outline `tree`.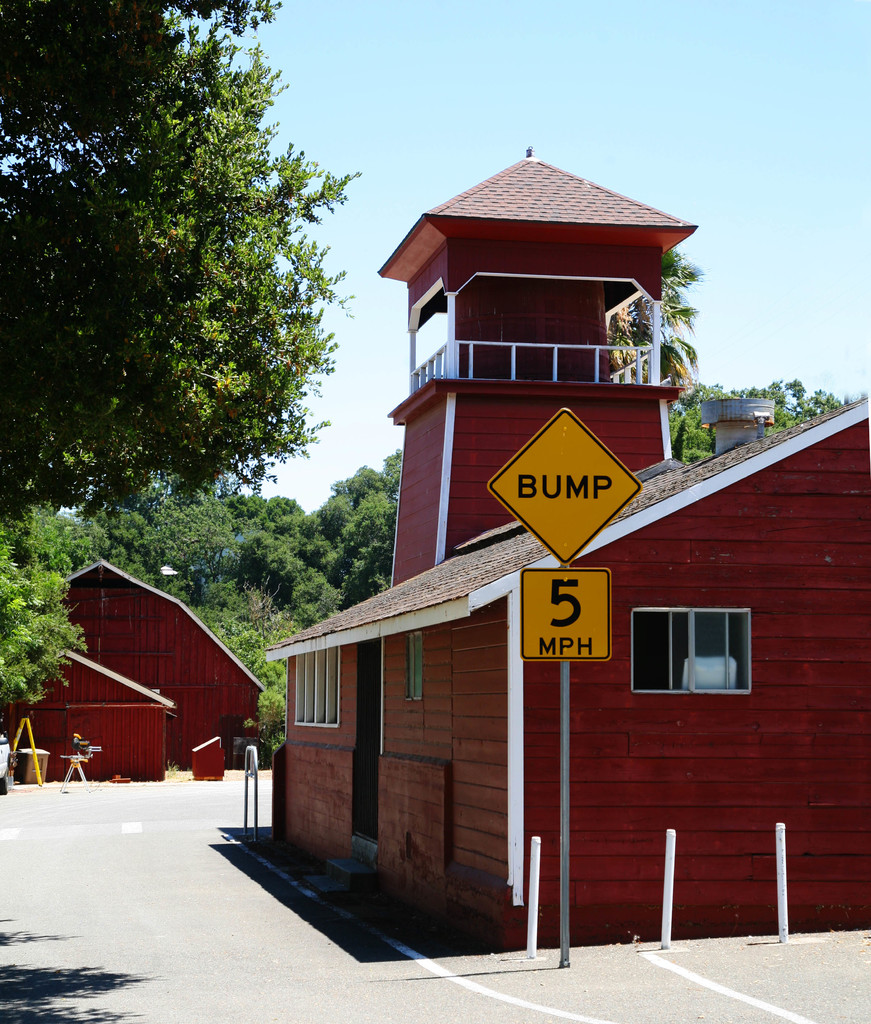
Outline: box=[22, 37, 356, 660].
